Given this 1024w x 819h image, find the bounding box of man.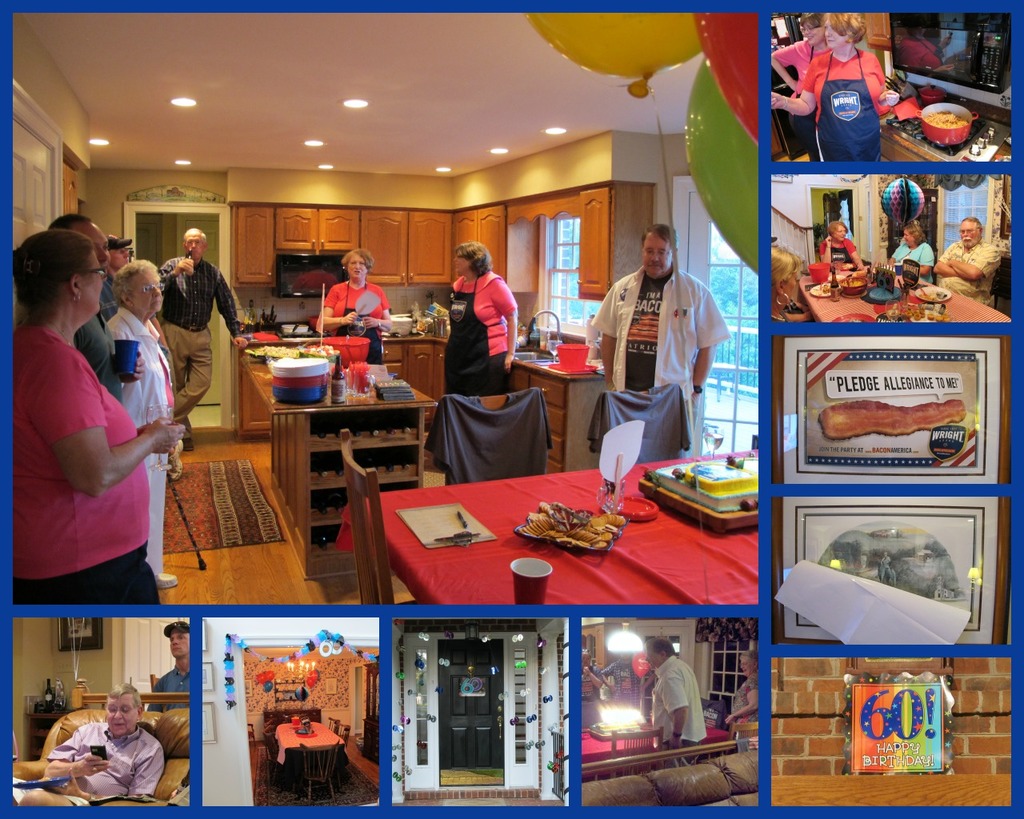
box=[648, 637, 707, 751].
